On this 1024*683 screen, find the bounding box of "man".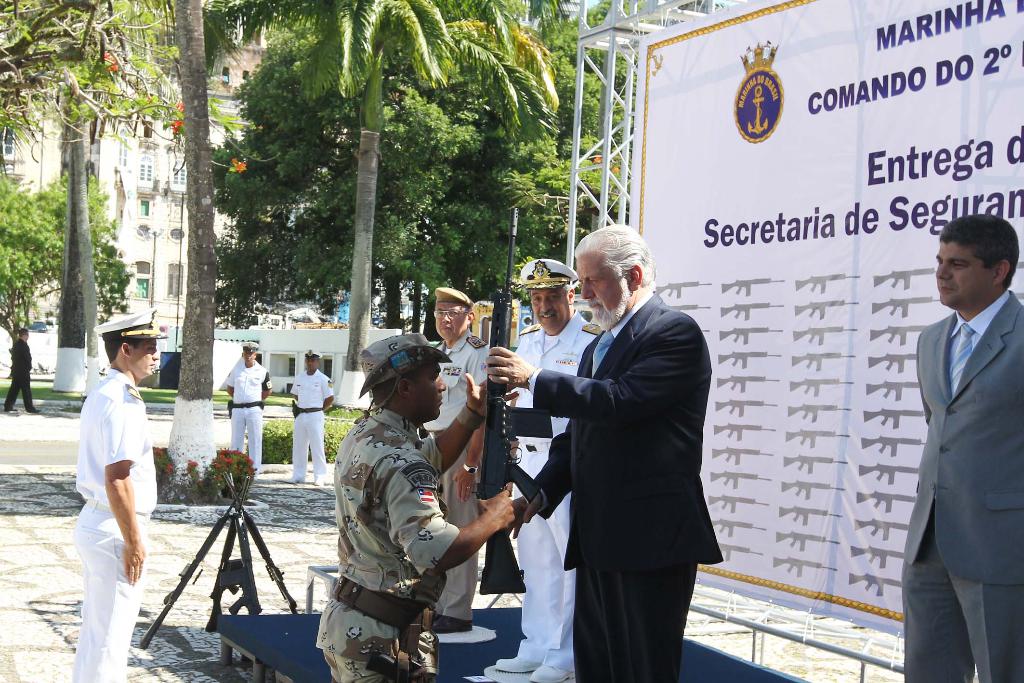
Bounding box: select_region(483, 222, 724, 682).
